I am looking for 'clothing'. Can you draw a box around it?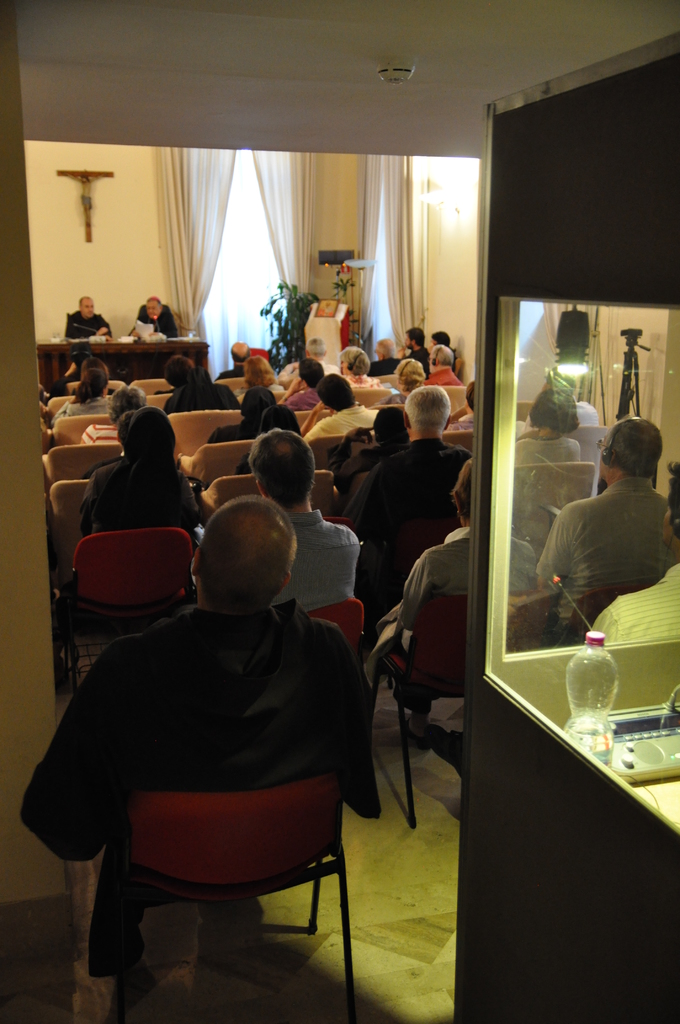
Sure, the bounding box is 410/346/431/365.
